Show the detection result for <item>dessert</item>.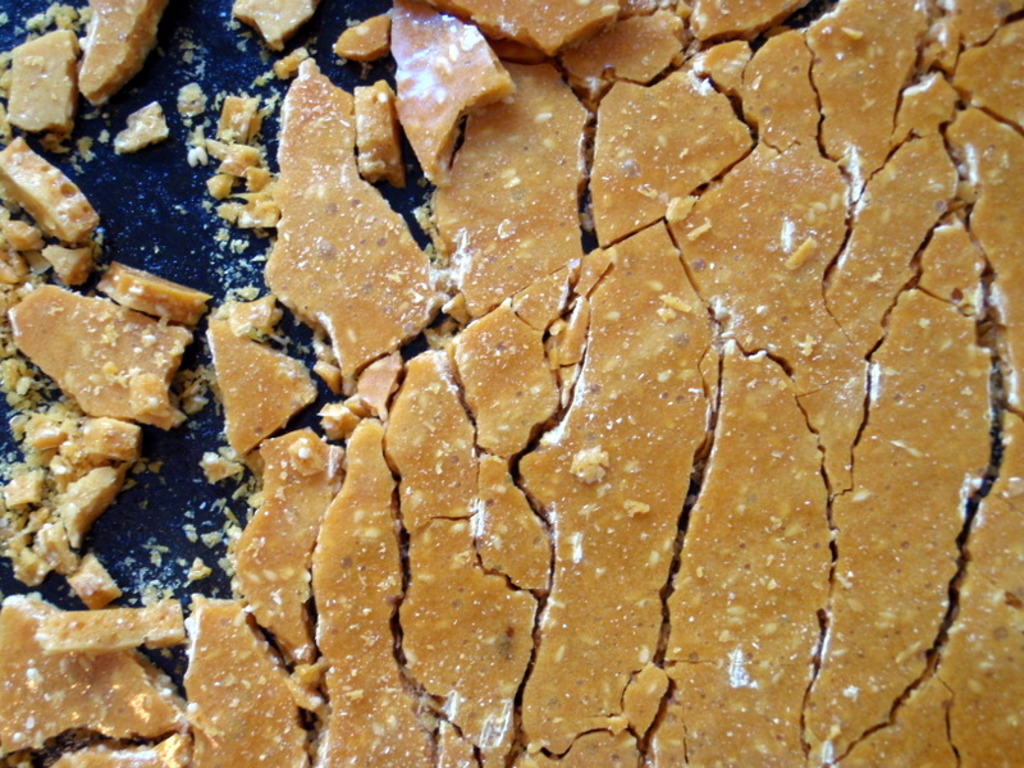
box(0, 0, 1023, 767).
